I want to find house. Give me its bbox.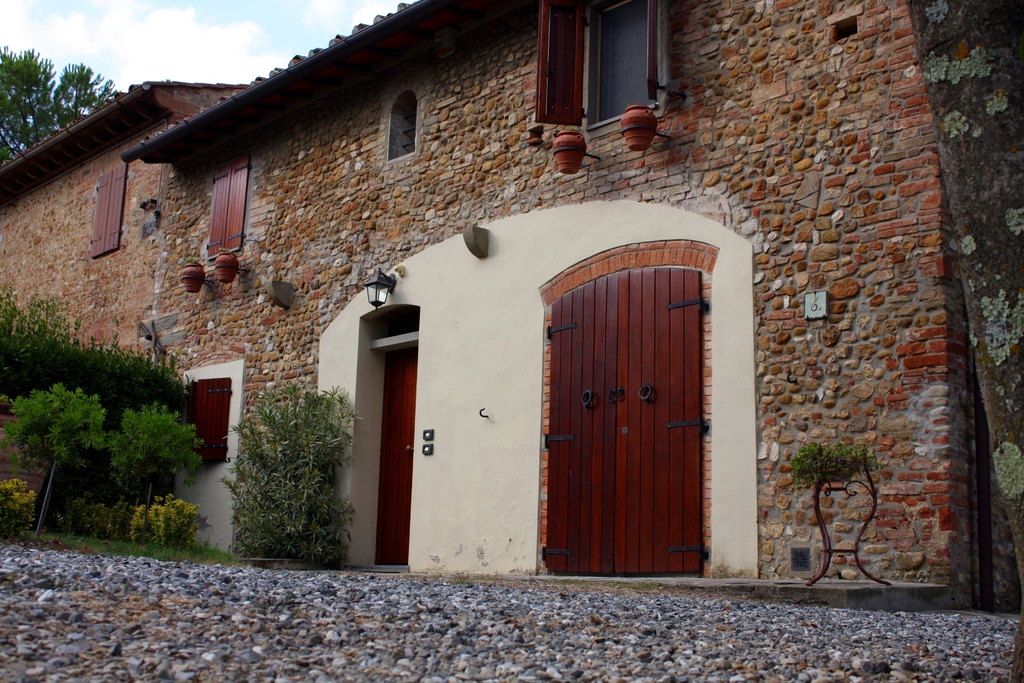
x1=19, y1=0, x2=953, y2=597.
